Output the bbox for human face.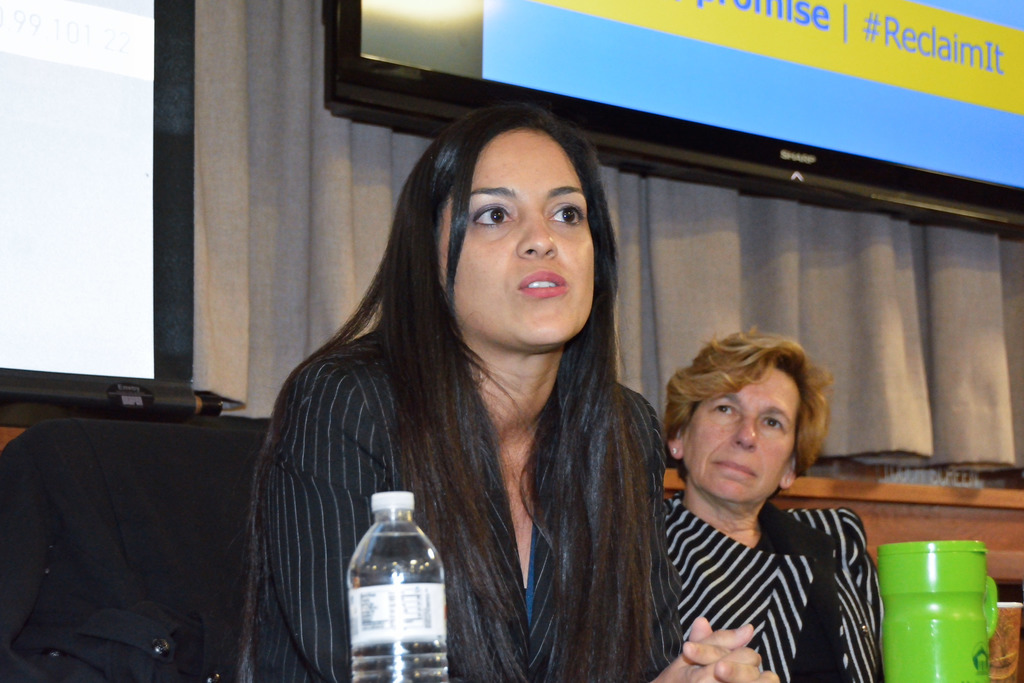
(left=683, top=368, right=794, bottom=507).
